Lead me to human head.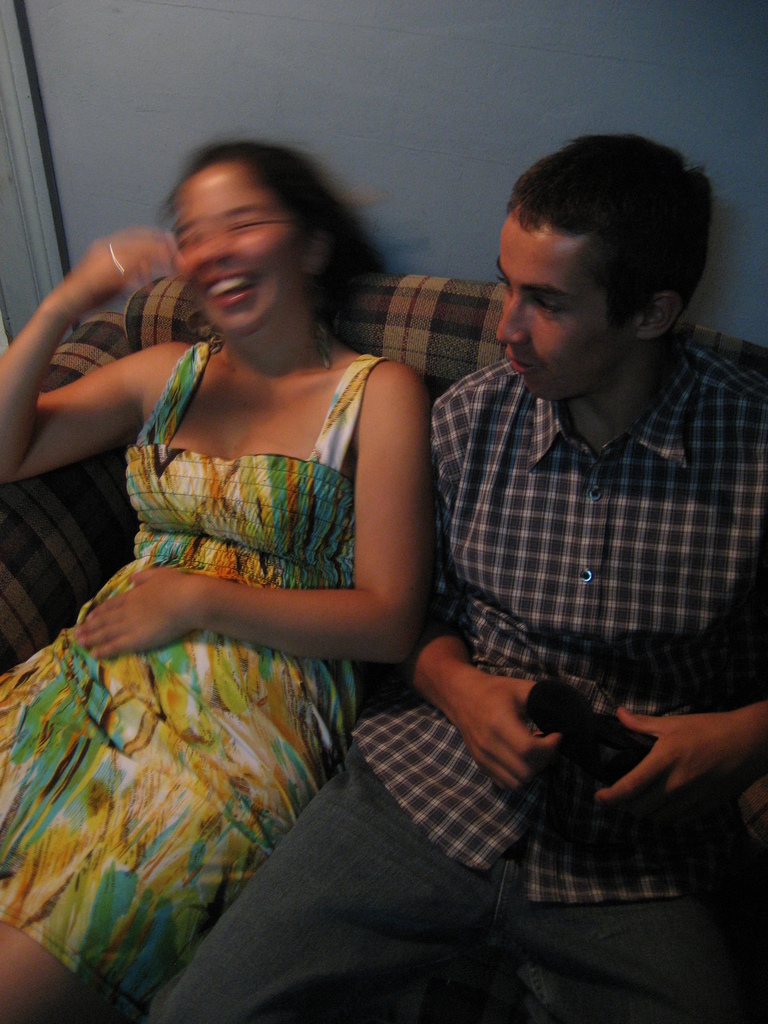
Lead to (496, 131, 713, 404).
